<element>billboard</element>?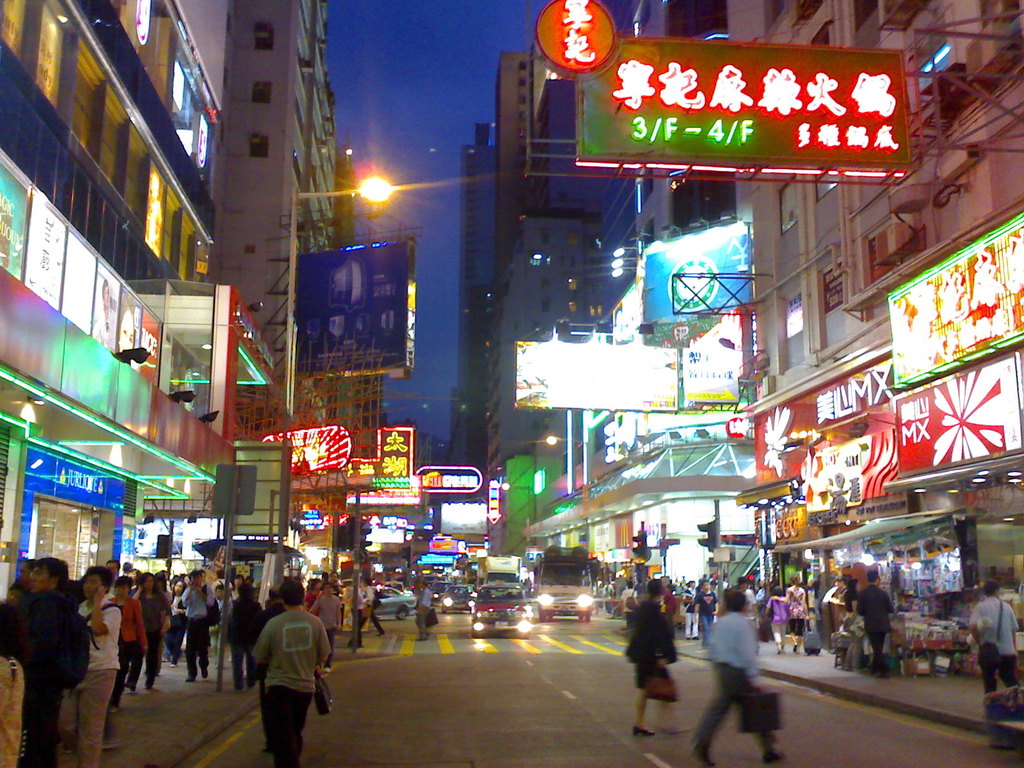
left=481, top=474, right=513, bottom=520
